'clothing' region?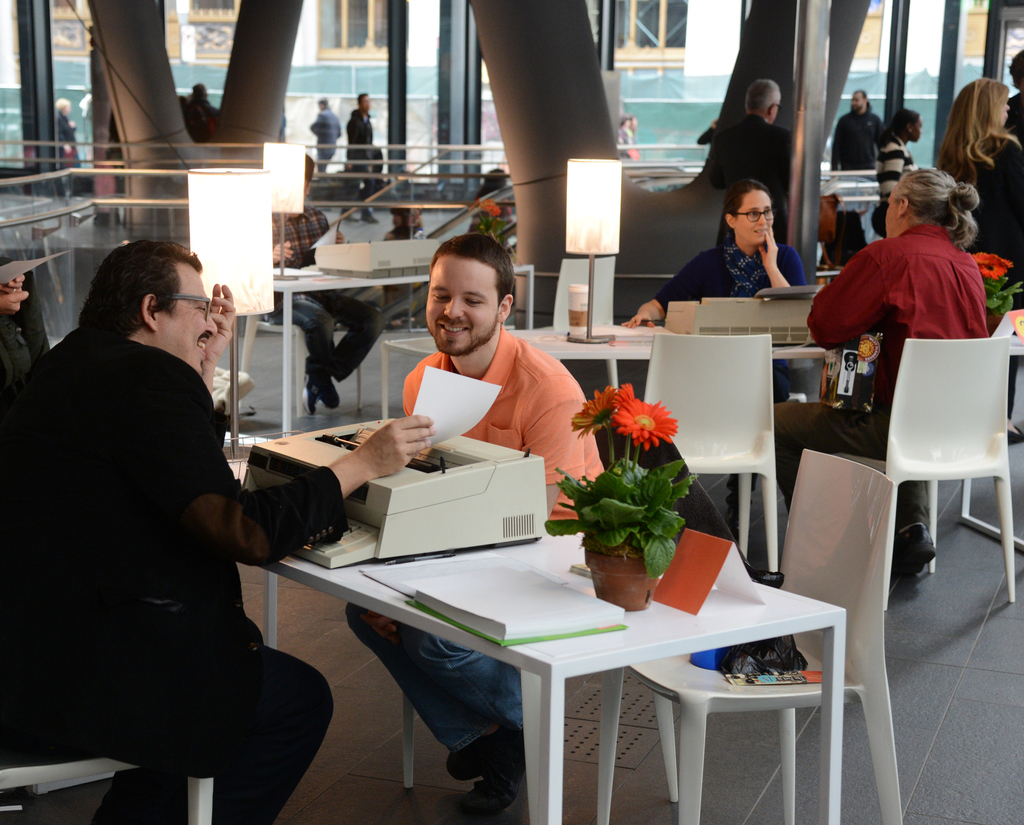
702/108/785/226
